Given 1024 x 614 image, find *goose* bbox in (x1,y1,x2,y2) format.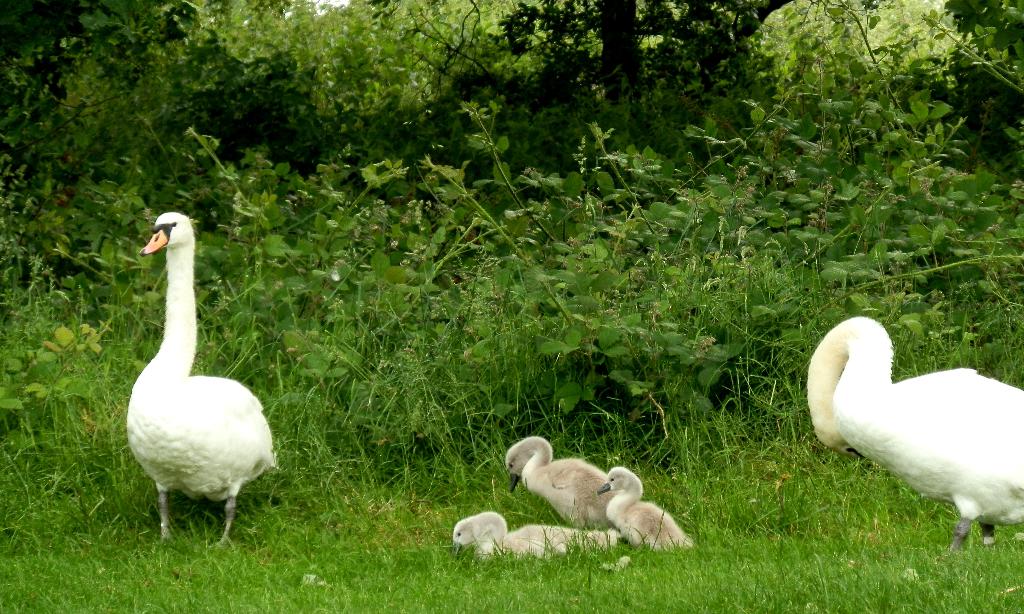
(509,436,620,538).
